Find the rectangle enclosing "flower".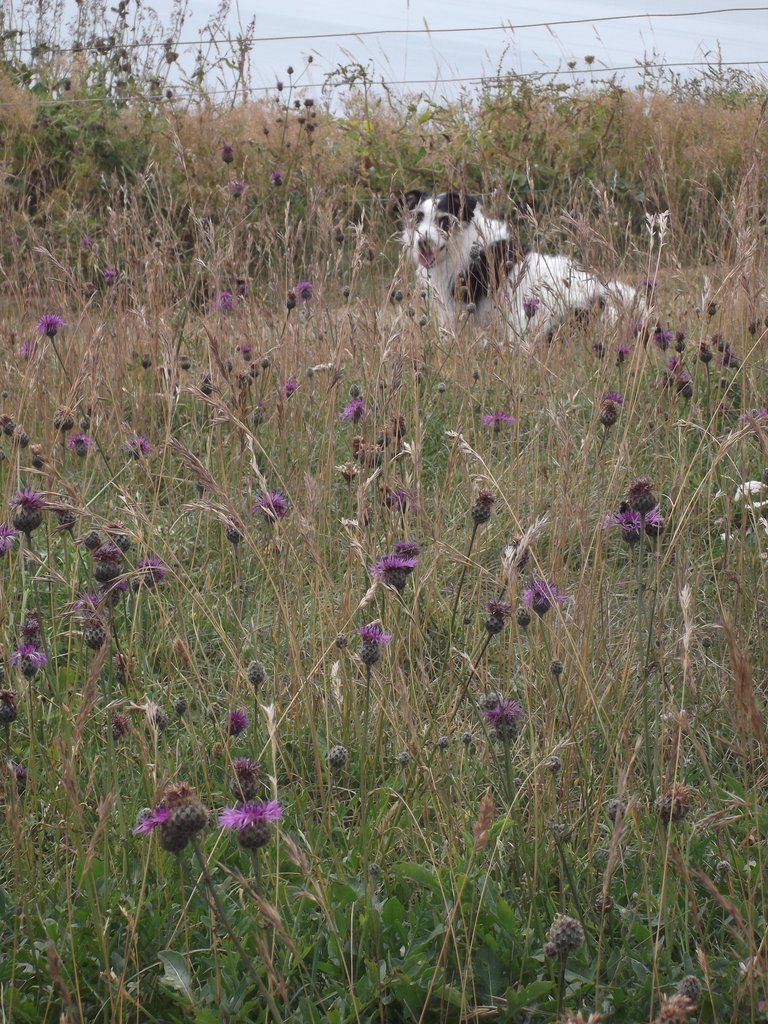
locate(100, 271, 113, 288).
